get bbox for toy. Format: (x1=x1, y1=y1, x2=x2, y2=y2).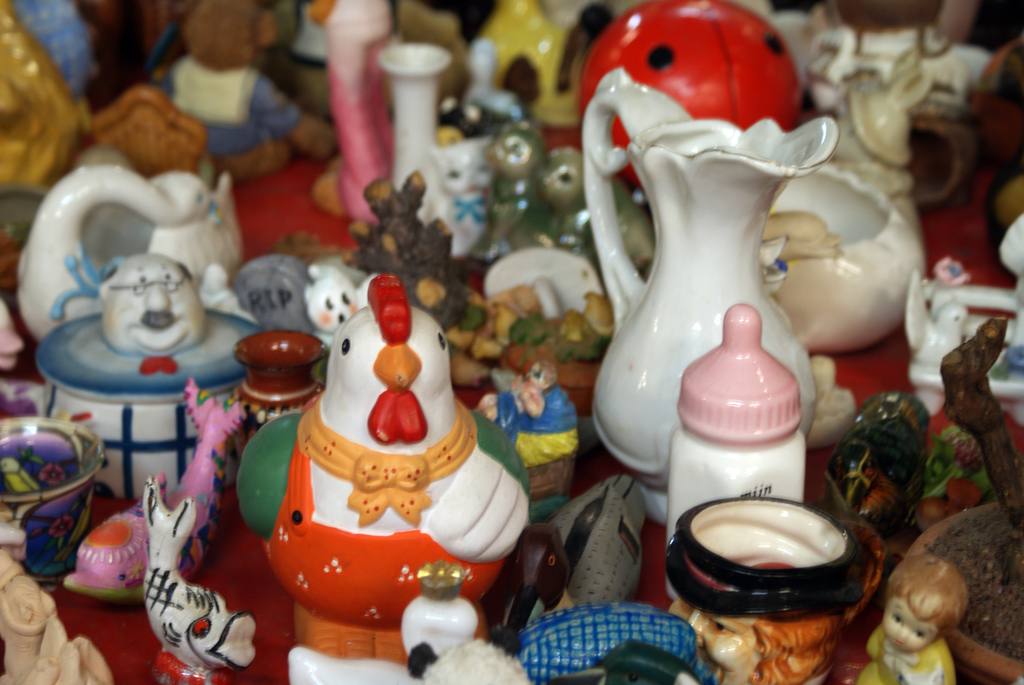
(x1=1, y1=507, x2=113, y2=684).
